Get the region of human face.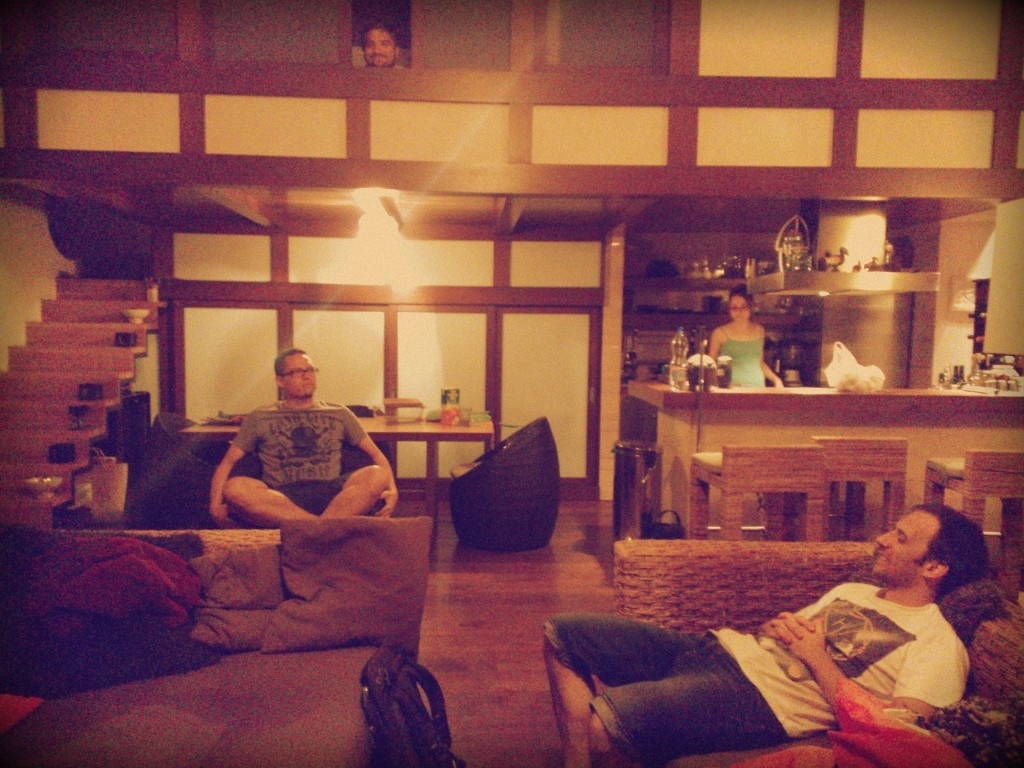
pyautogui.locateOnScreen(367, 30, 393, 63).
